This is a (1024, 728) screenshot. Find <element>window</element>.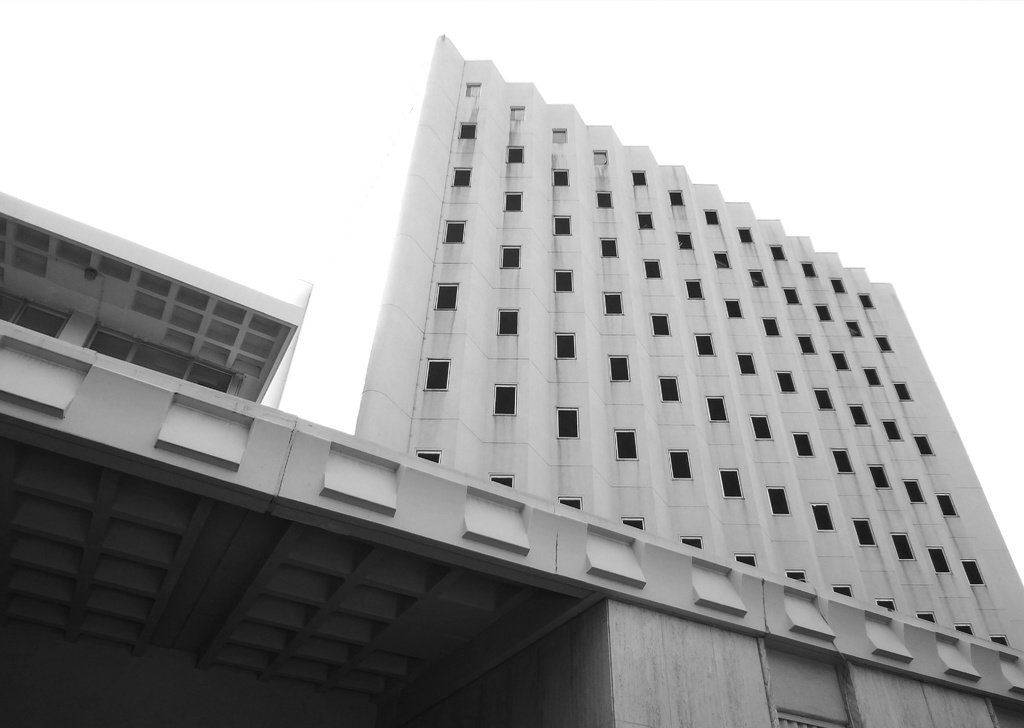
Bounding box: 553 126 568 141.
